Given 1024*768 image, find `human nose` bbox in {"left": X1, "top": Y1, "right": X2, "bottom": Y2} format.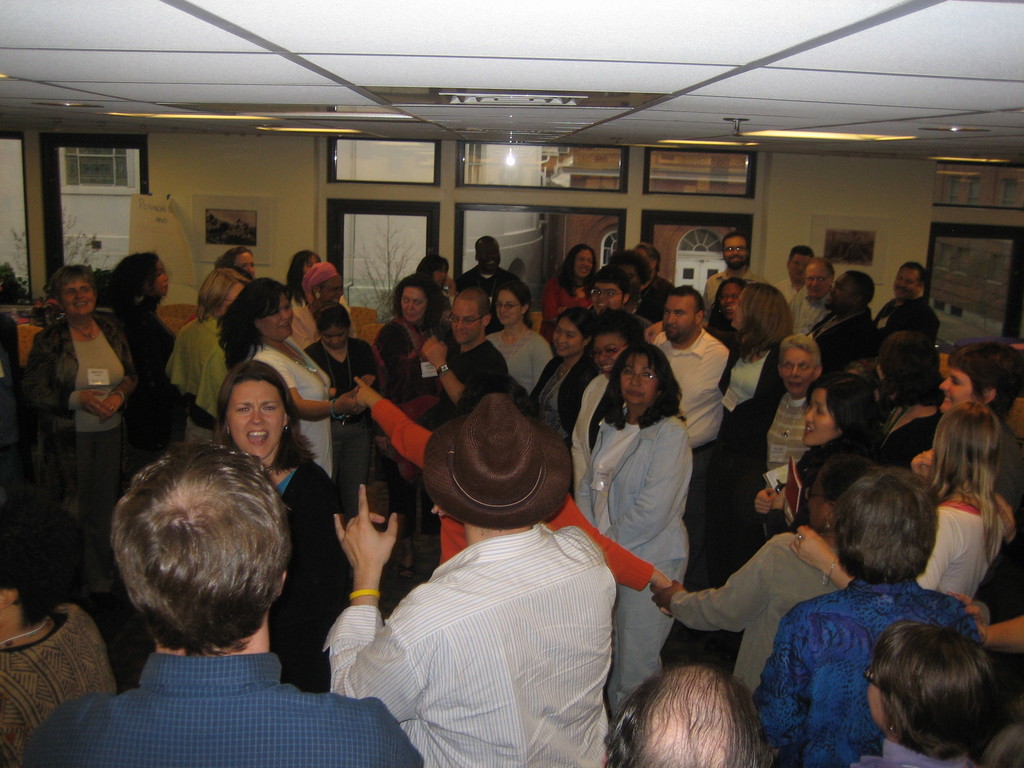
{"left": 458, "top": 318, "right": 463, "bottom": 330}.
